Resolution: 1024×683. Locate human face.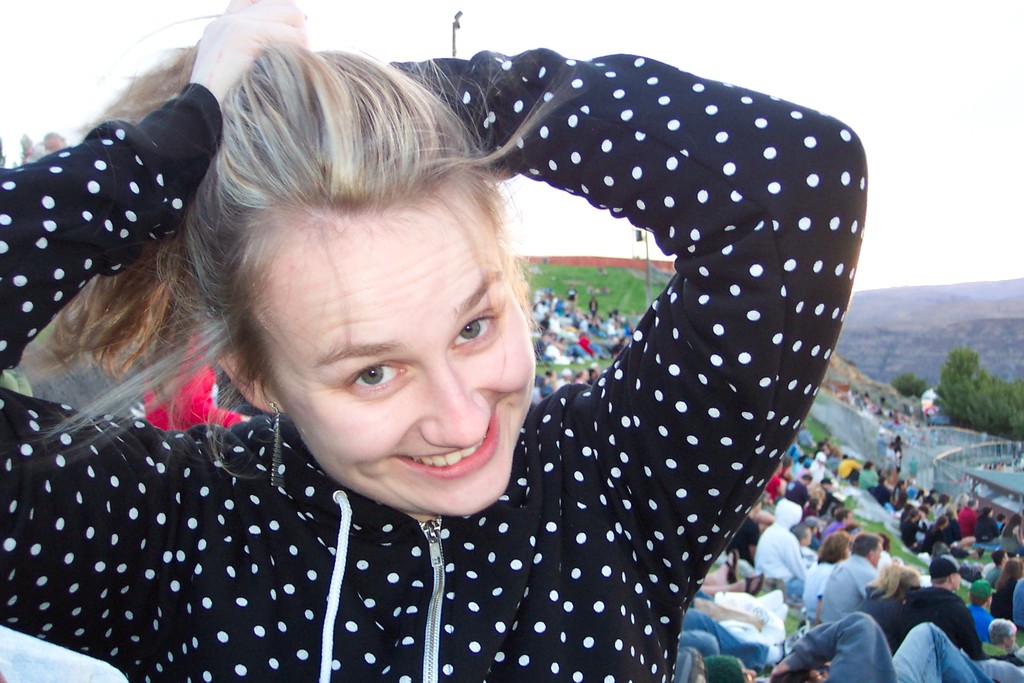
(252,188,538,516).
